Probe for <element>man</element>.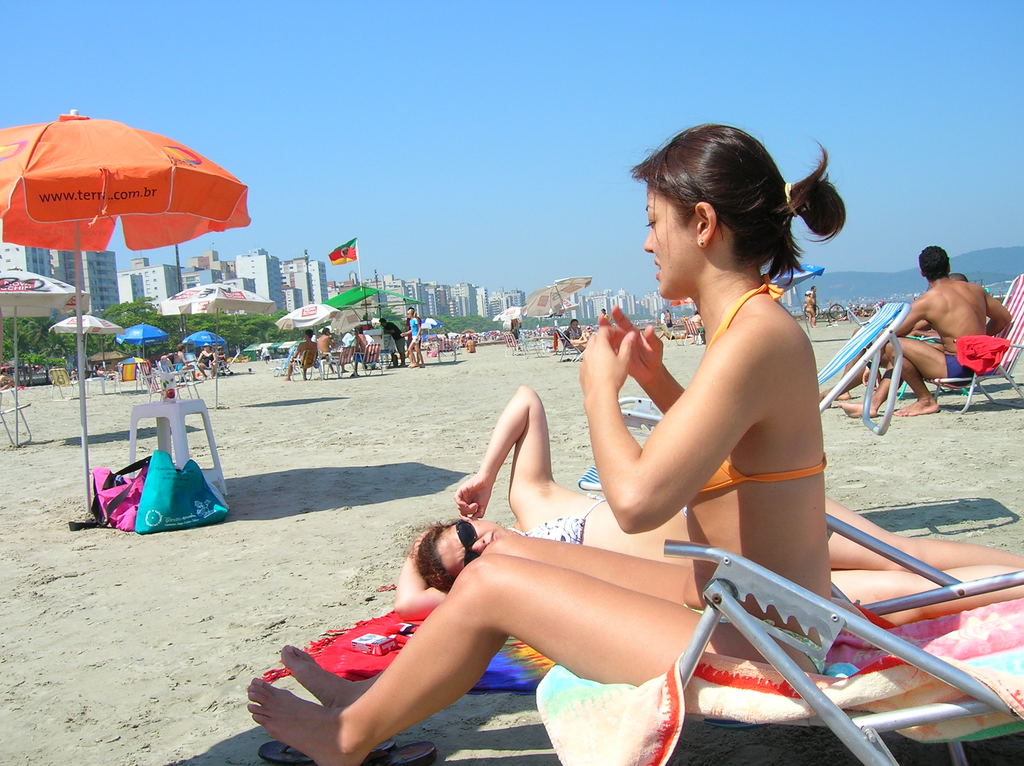
Probe result: <region>316, 323, 347, 372</region>.
